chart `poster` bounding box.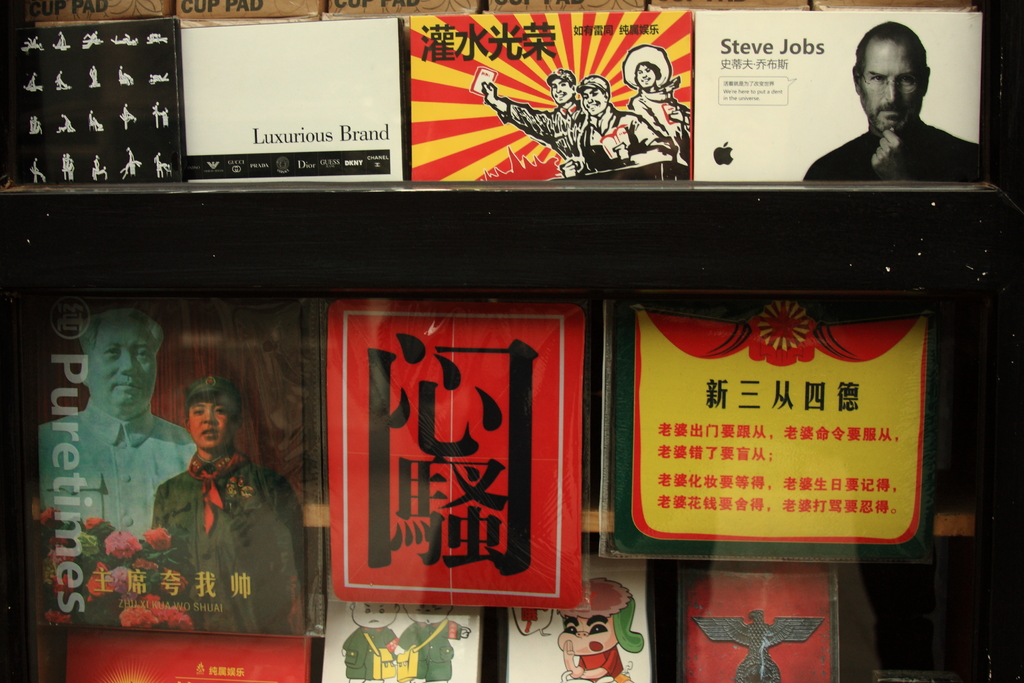
Charted: 36 295 308 636.
